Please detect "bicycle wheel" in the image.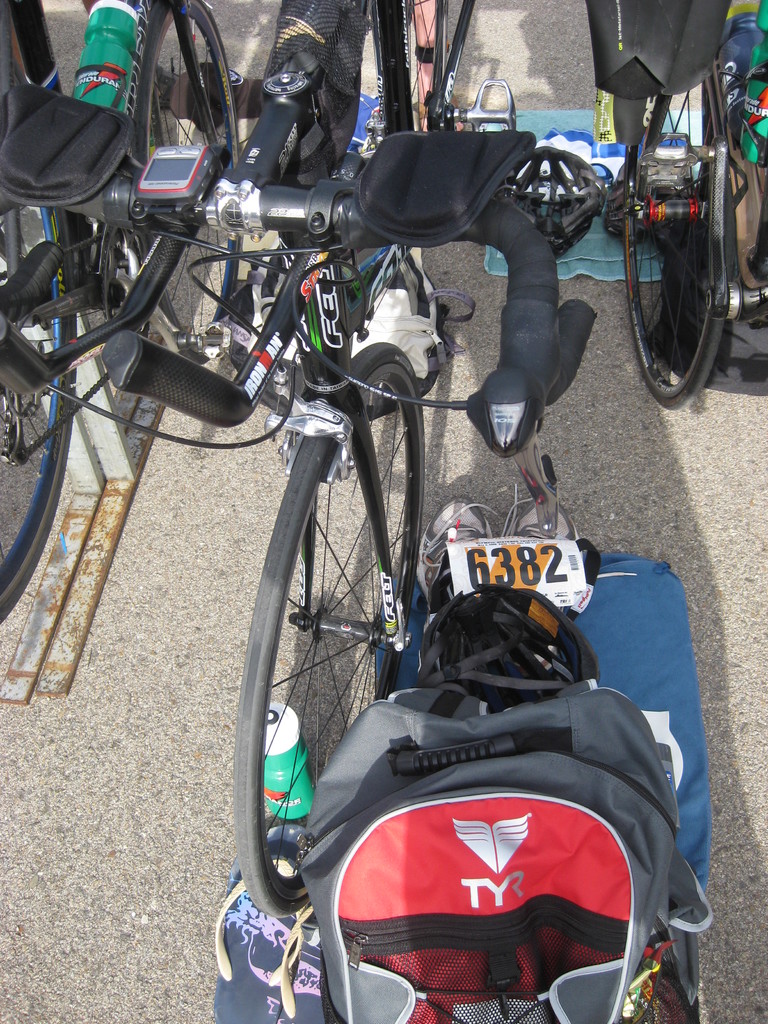
BBox(118, 0, 241, 374).
